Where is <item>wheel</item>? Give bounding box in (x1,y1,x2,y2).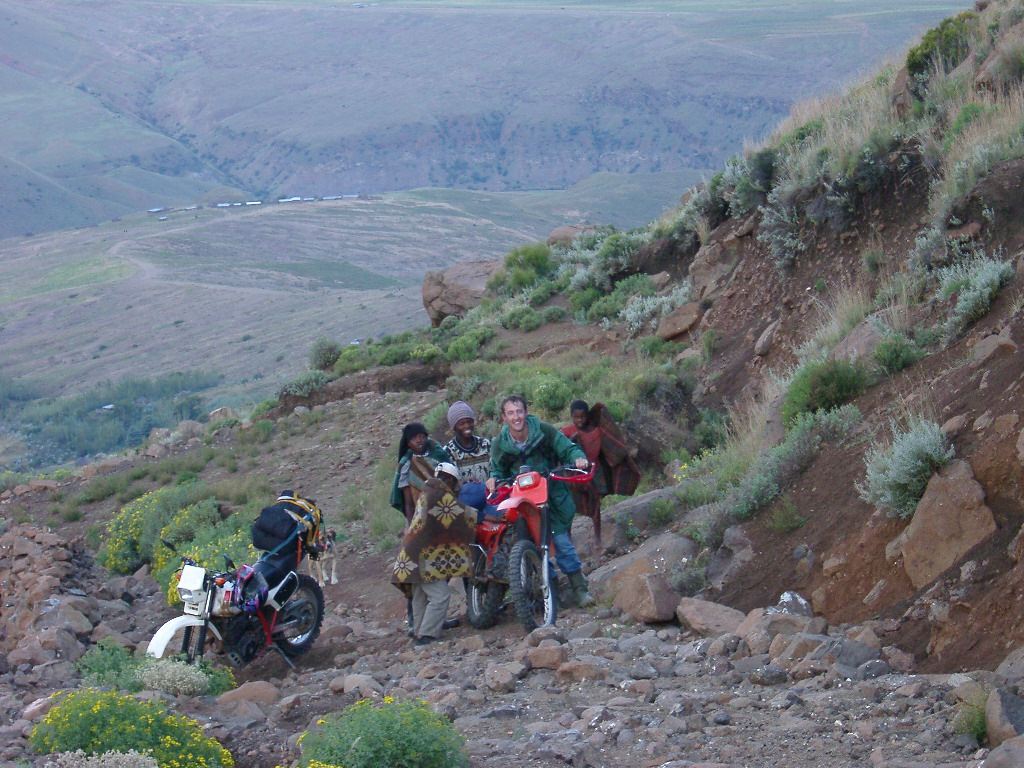
(466,546,508,624).
